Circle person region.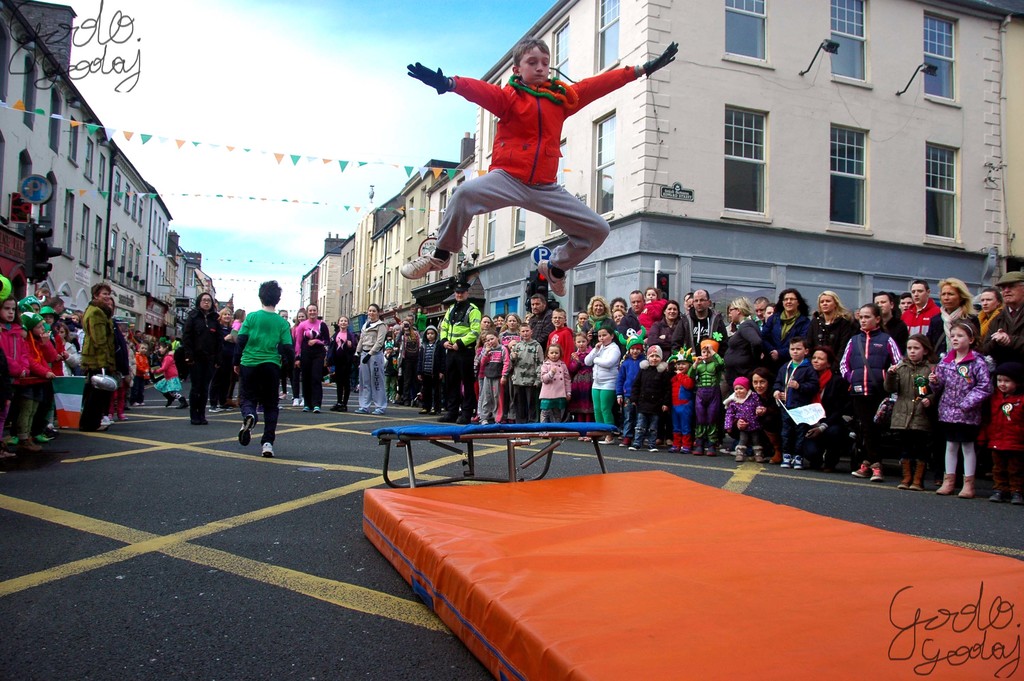
Region: box(800, 286, 863, 374).
